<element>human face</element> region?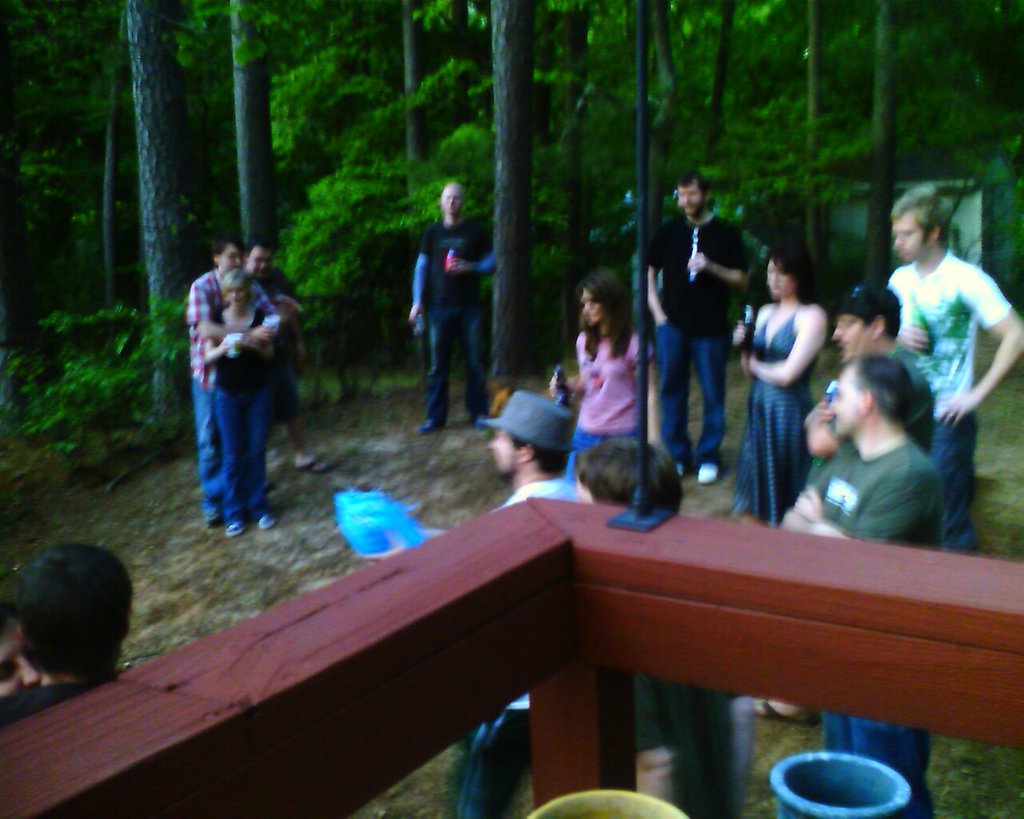
left=582, top=294, right=602, bottom=320
